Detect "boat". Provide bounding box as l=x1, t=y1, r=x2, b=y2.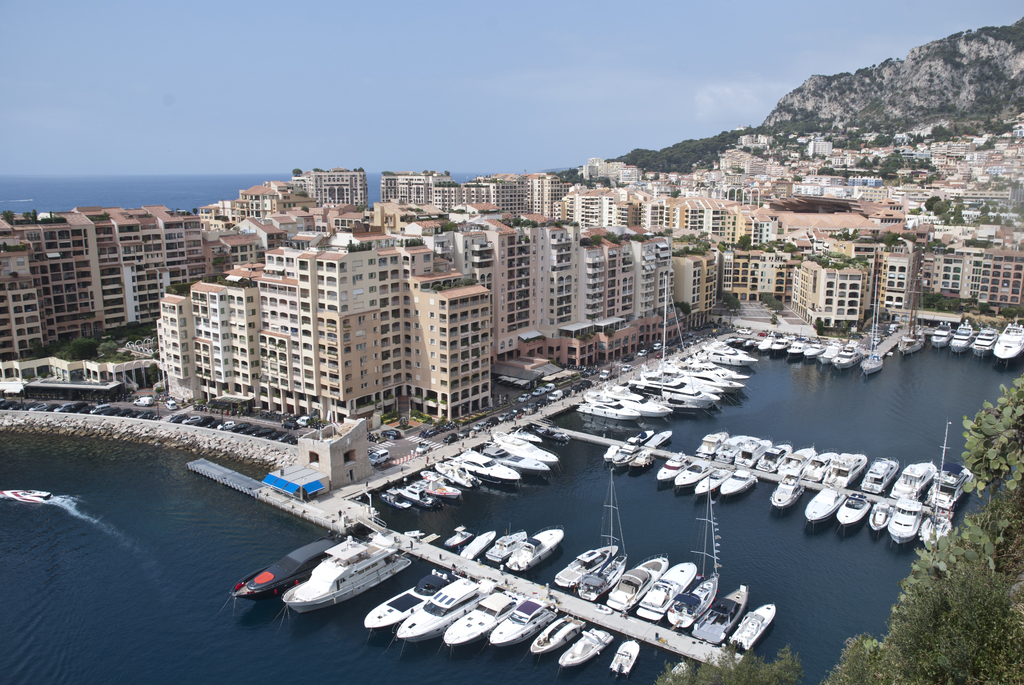
l=713, t=466, r=762, b=504.
